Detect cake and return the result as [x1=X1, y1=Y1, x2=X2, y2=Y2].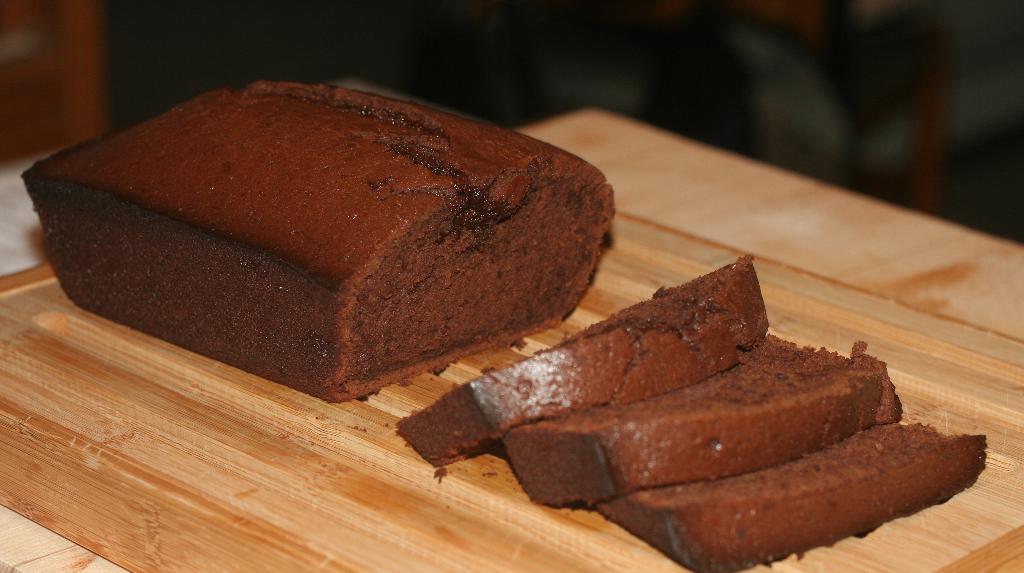
[x1=399, y1=256, x2=771, y2=470].
